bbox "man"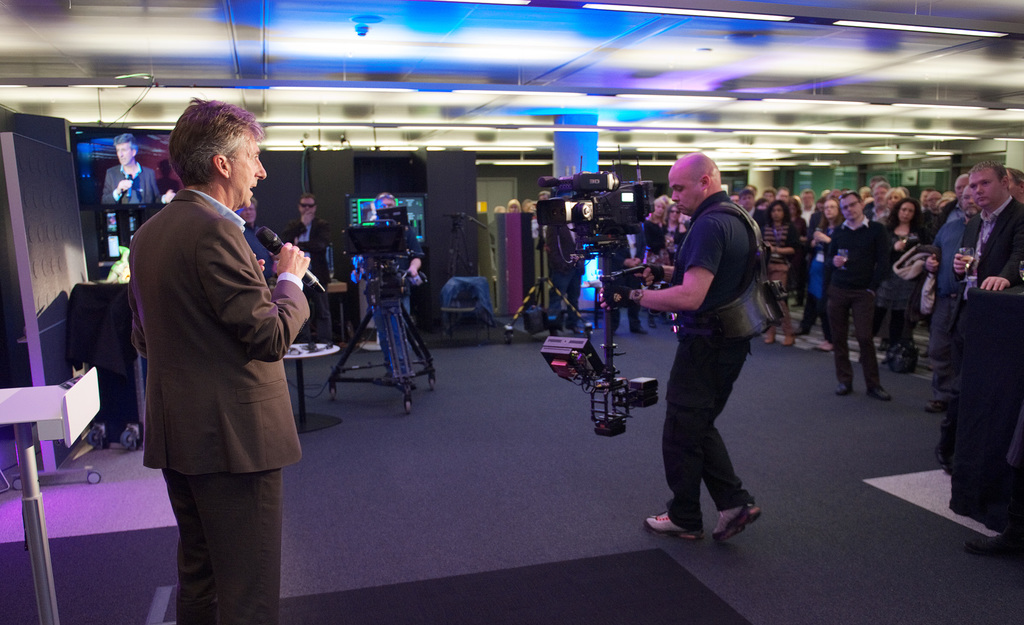
bbox=[854, 178, 892, 231]
